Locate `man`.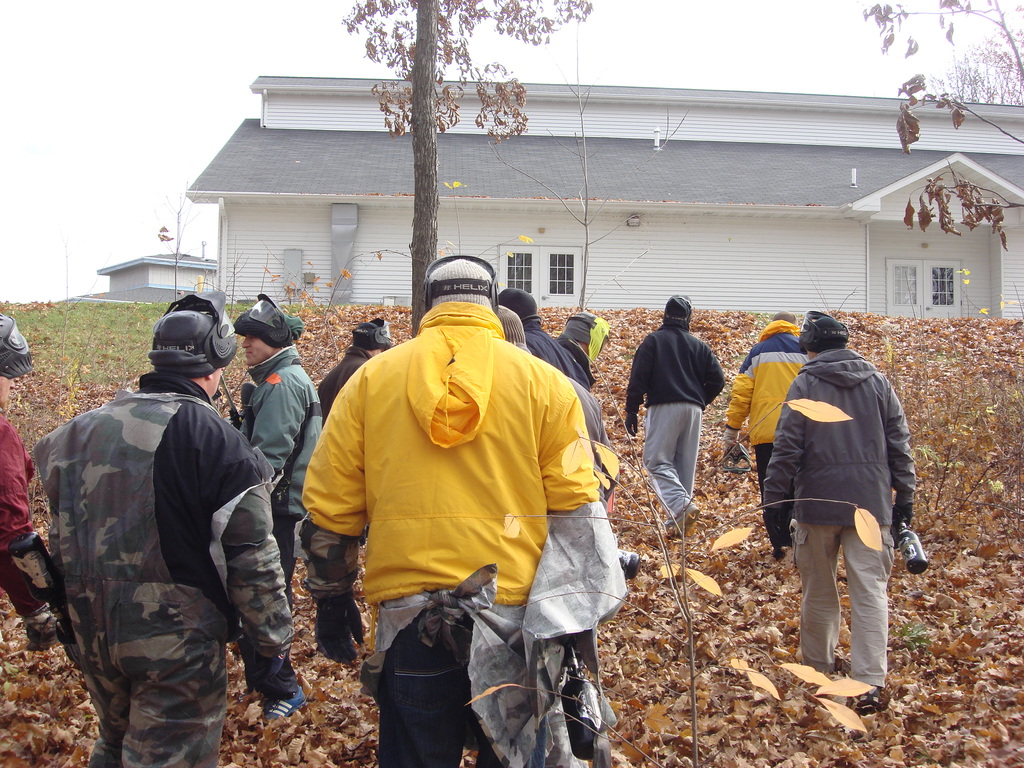
Bounding box: crop(496, 284, 596, 437).
